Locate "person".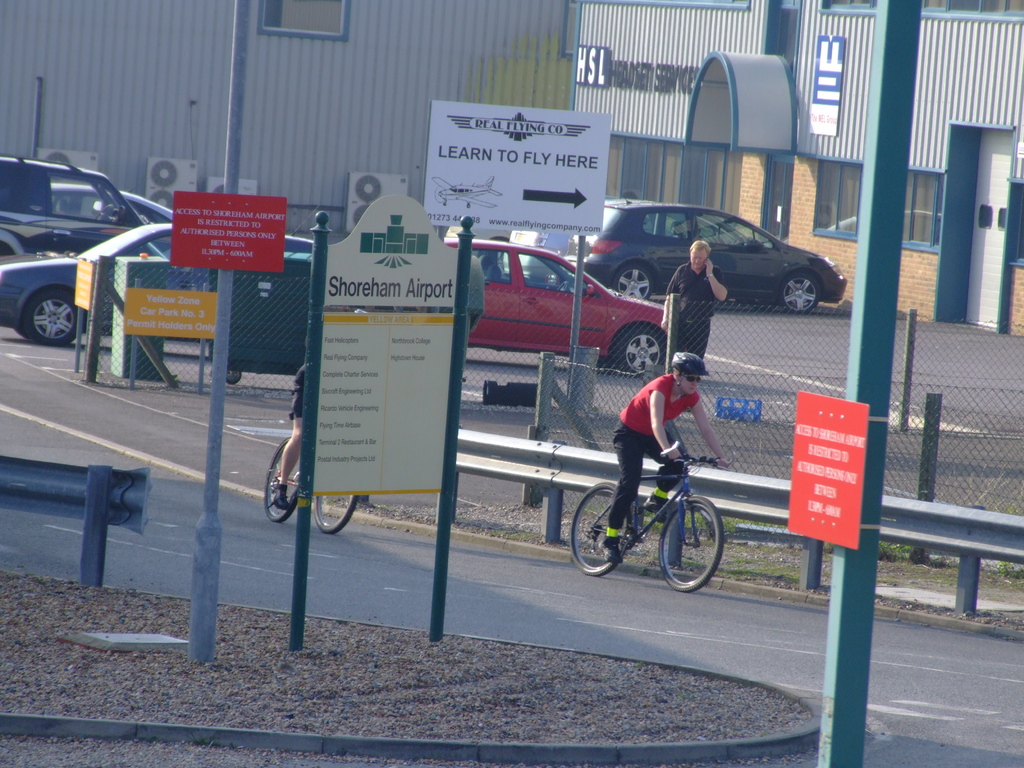
Bounding box: (left=649, top=241, right=721, bottom=379).
